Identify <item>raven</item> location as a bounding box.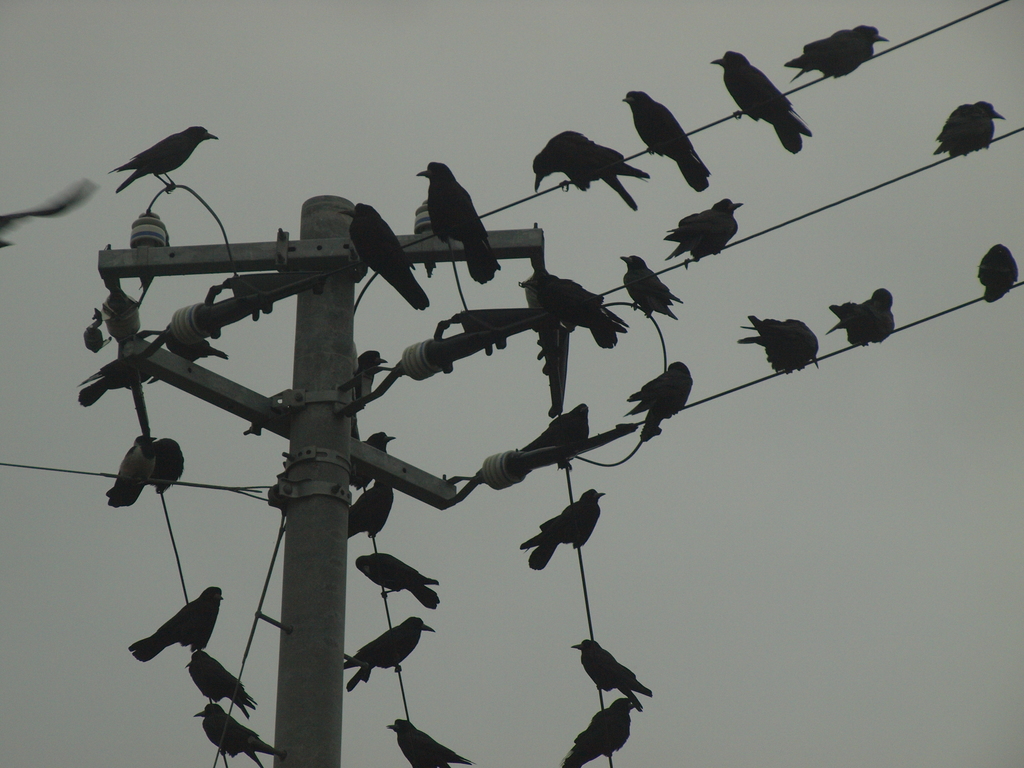
Rect(778, 19, 890, 83).
